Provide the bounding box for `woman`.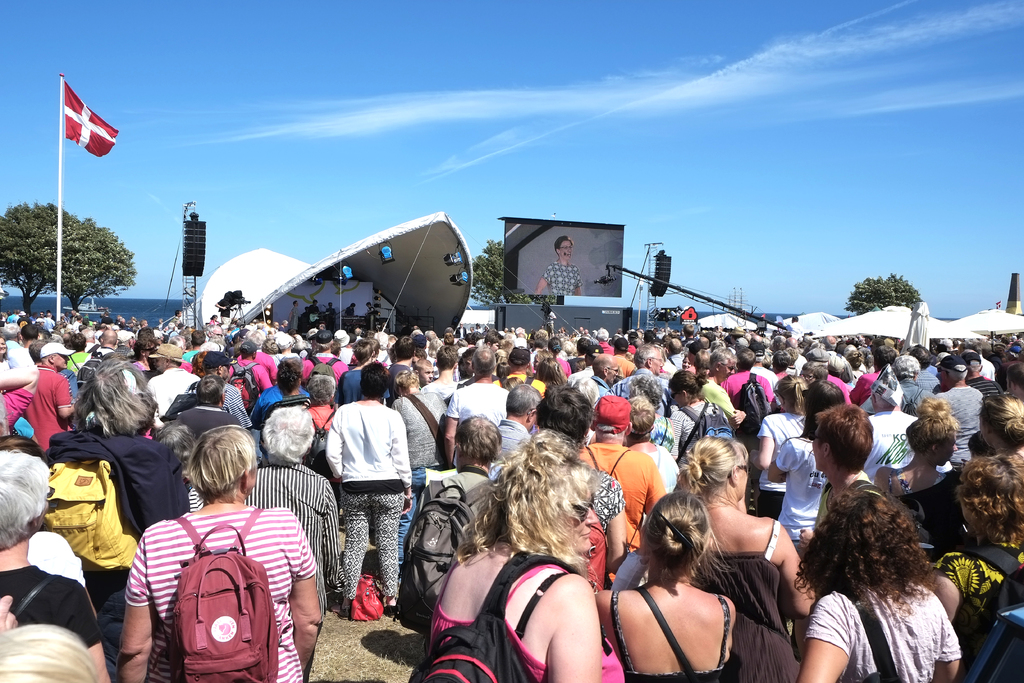
(left=0, top=452, right=112, bottom=682).
